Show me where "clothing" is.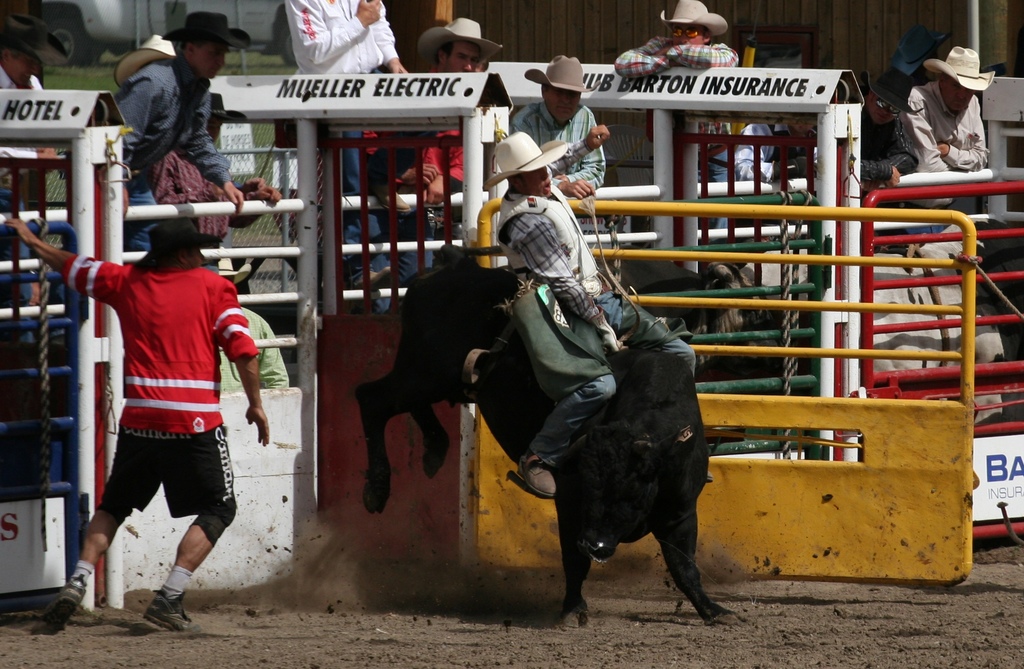
"clothing" is at 115, 60, 229, 252.
